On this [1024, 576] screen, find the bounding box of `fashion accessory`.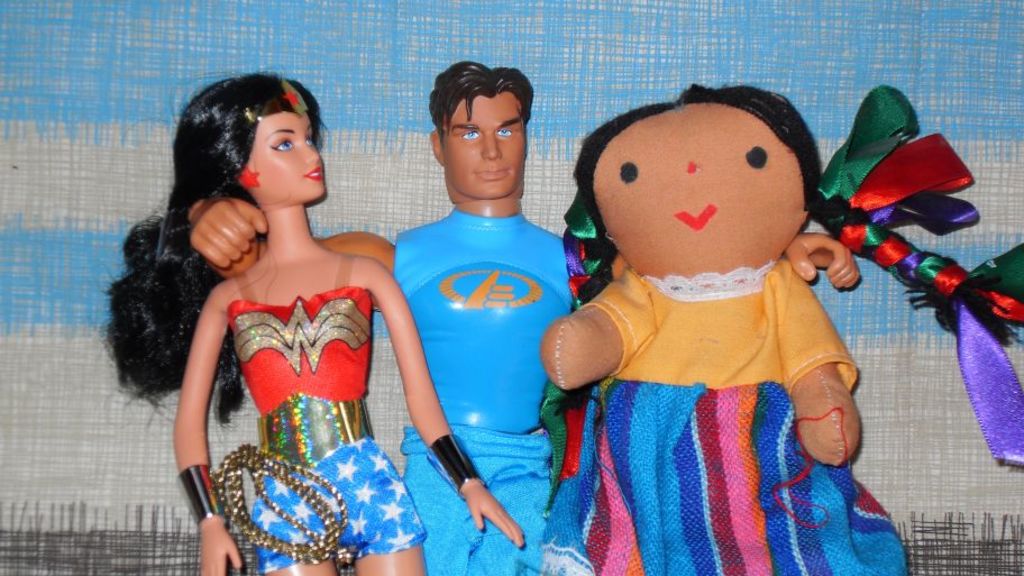
Bounding box: (254,388,375,473).
